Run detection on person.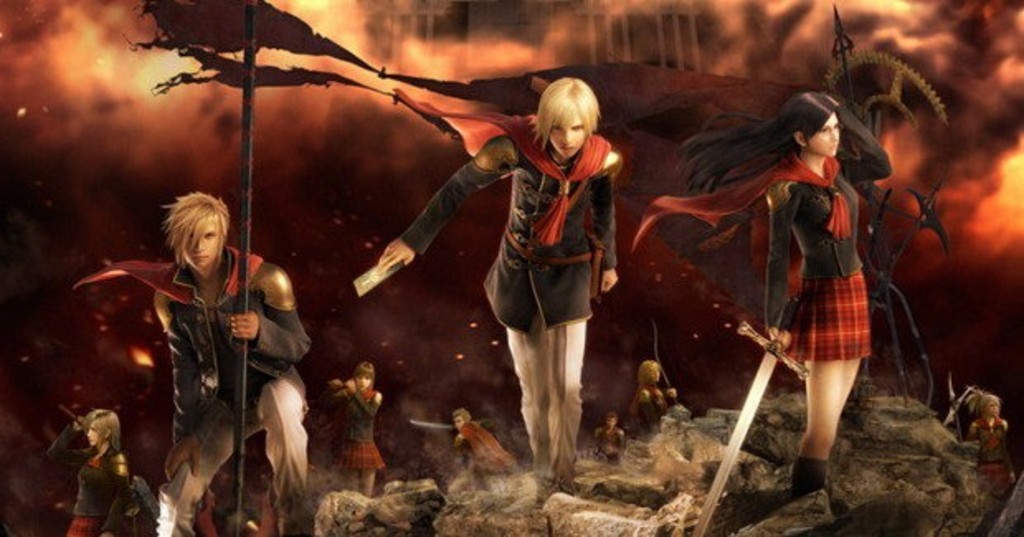
Result: (377,74,618,502).
